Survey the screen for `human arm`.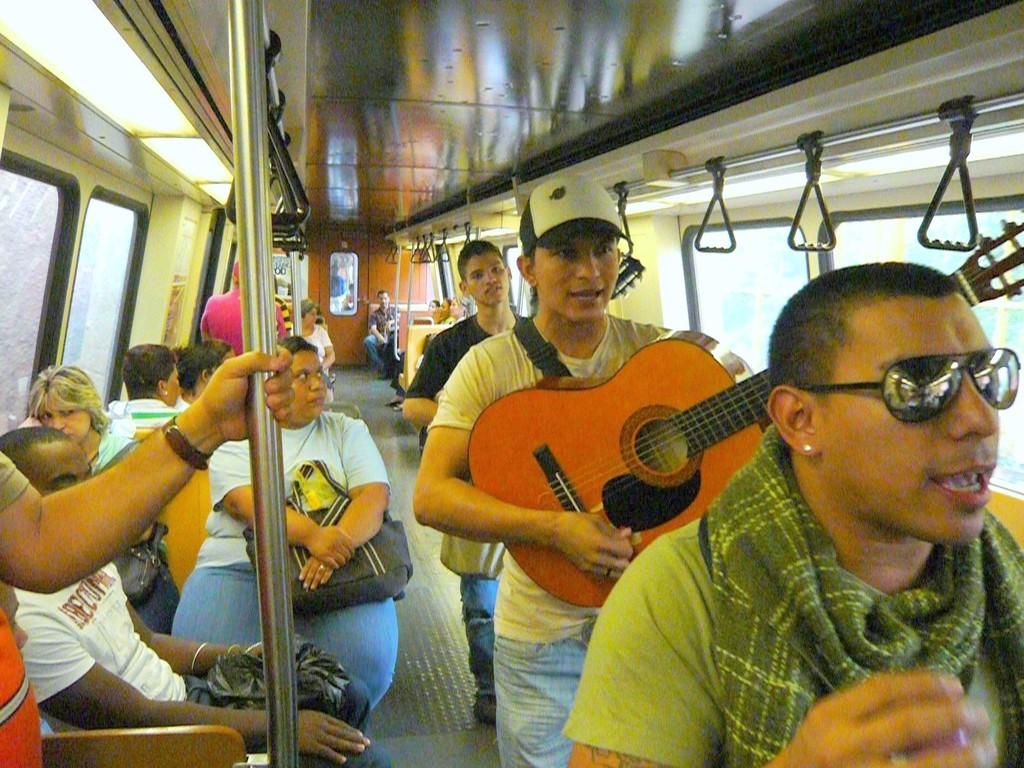
Survey found: {"left": 106, "top": 594, "right": 299, "bottom": 692}.
